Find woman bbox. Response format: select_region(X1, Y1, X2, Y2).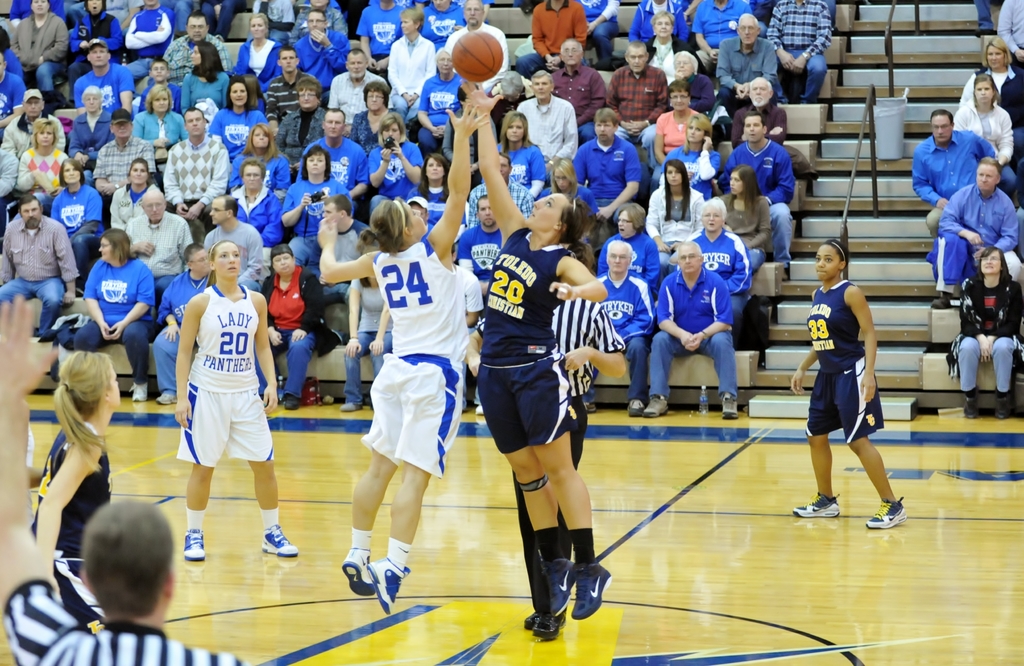
select_region(970, 29, 1023, 115).
